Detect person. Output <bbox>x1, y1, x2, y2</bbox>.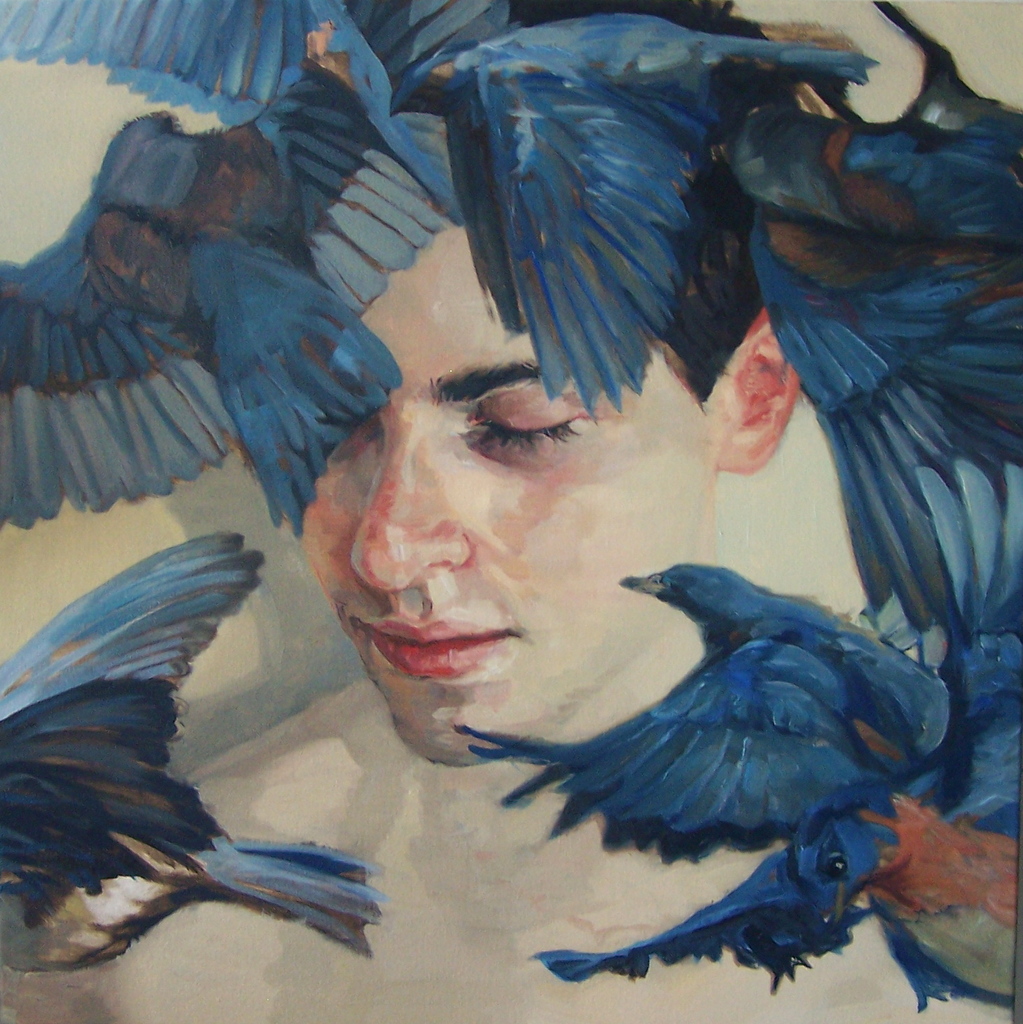
<bbox>18, 0, 802, 1023</bbox>.
